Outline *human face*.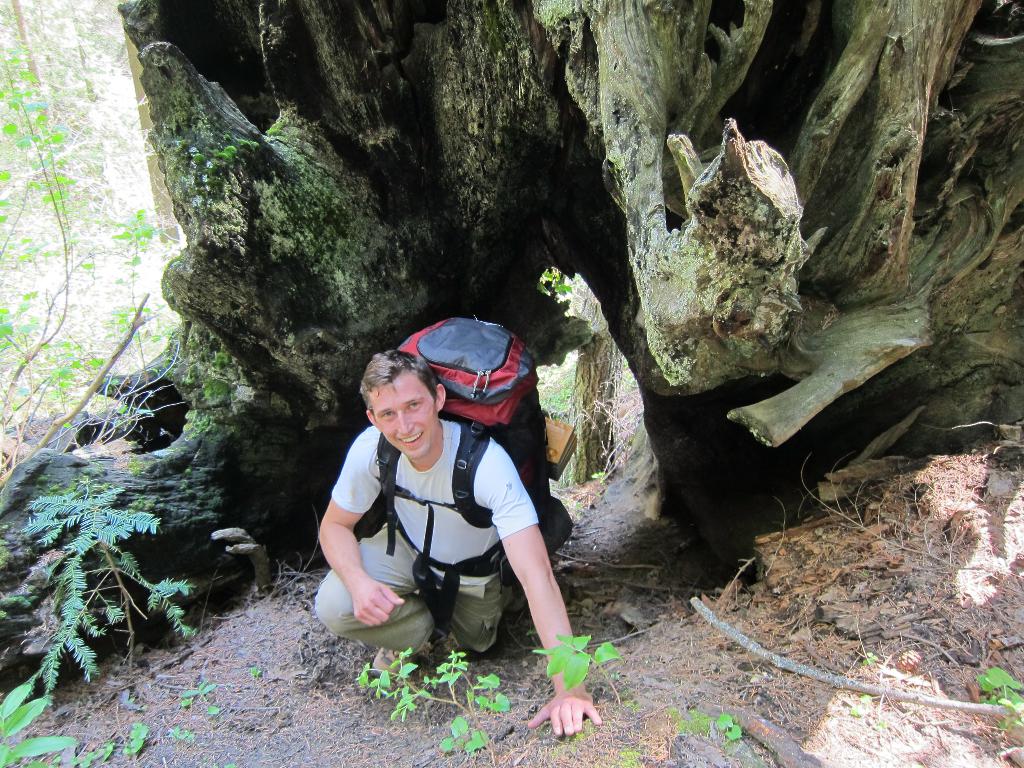
Outline: 367,367,435,459.
